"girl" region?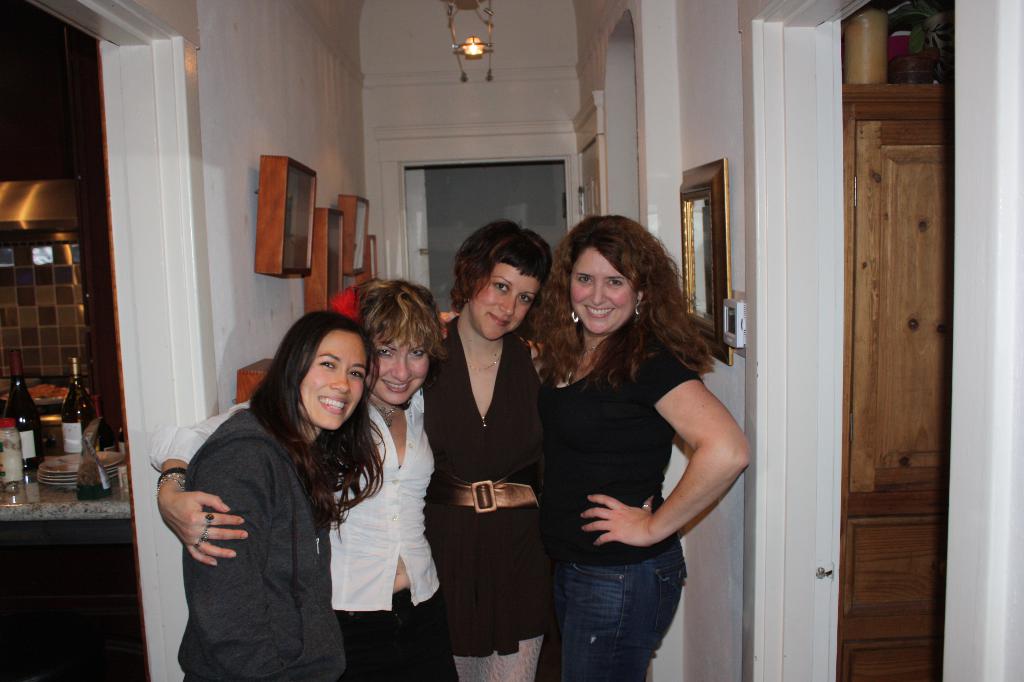
(x1=176, y1=311, x2=382, y2=681)
